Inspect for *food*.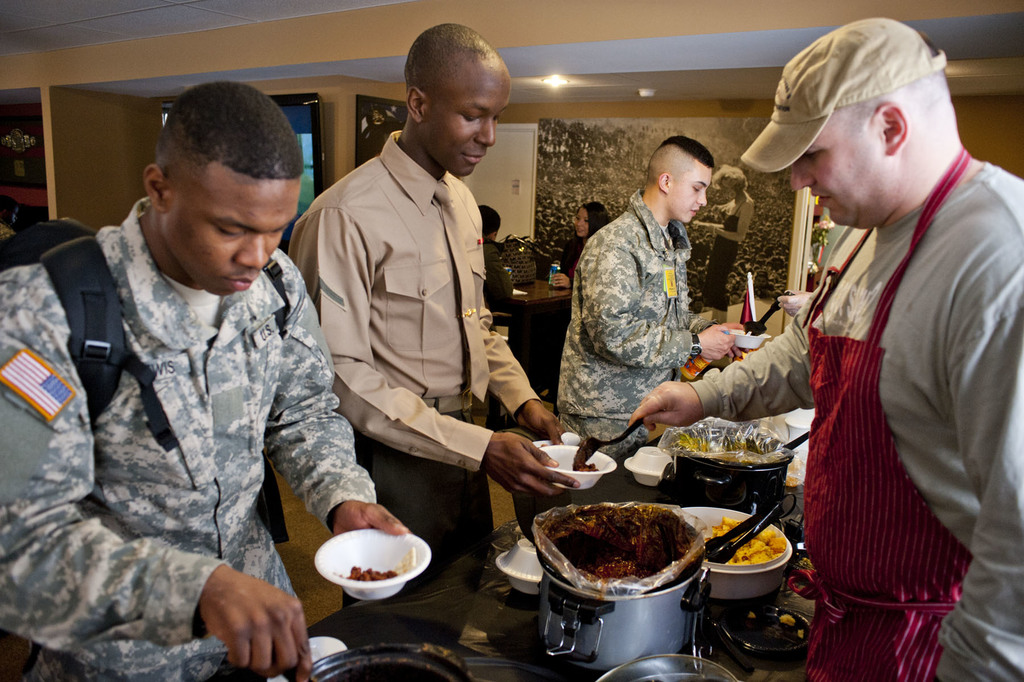
Inspection: region(747, 610, 757, 617).
